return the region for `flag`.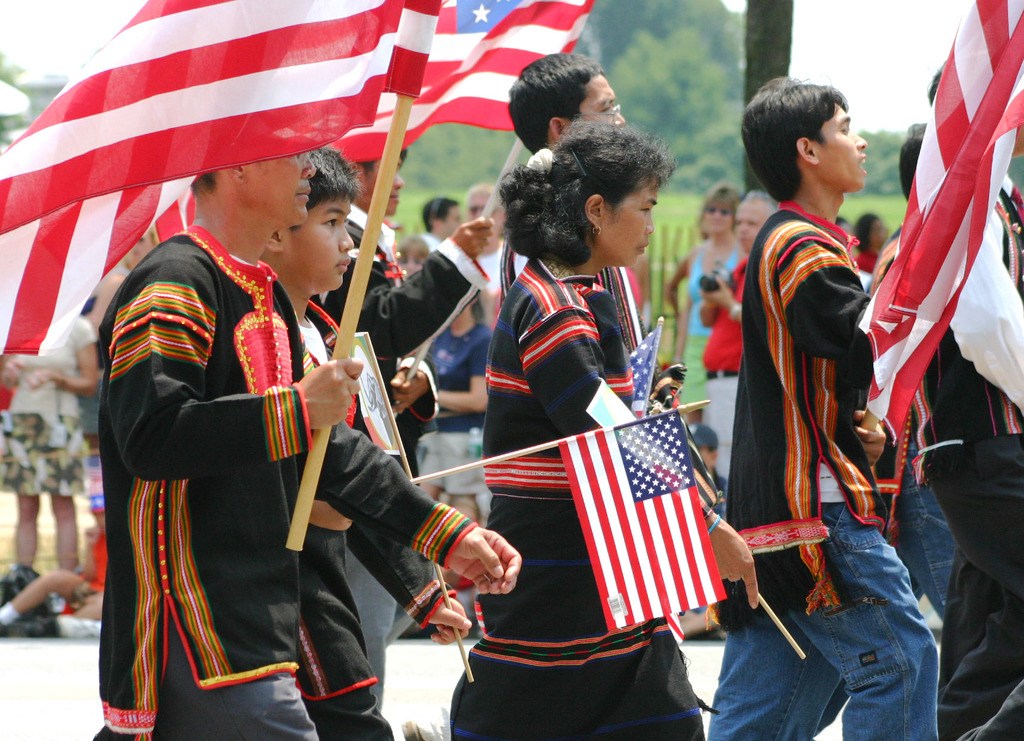
[327, 0, 596, 175].
